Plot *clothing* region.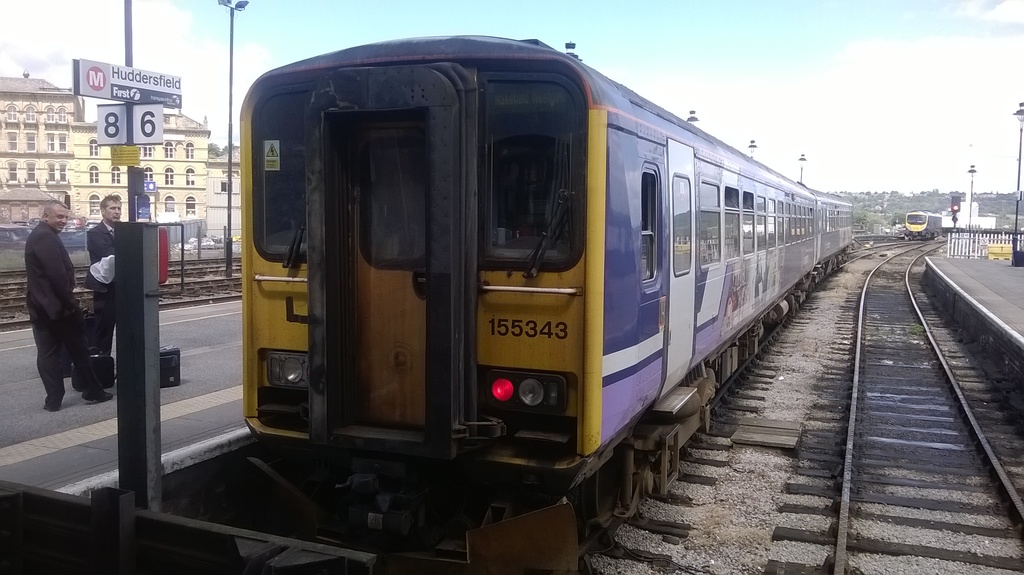
Plotted at pyautogui.locateOnScreen(69, 210, 133, 400).
